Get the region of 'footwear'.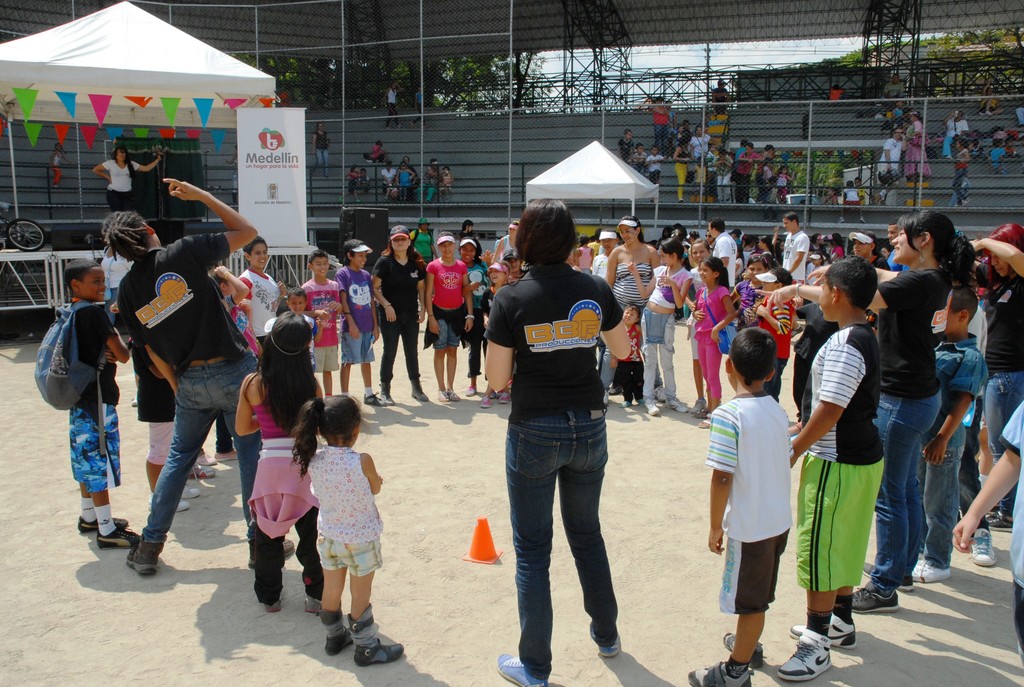
locate(908, 561, 943, 578).
